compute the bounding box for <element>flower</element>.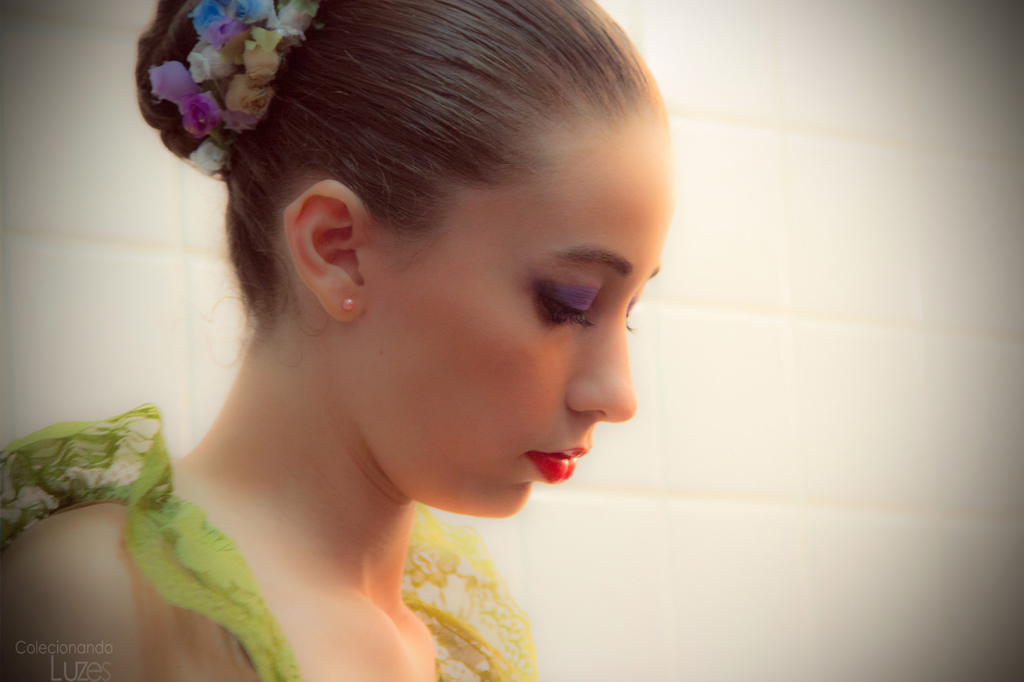
{"x1": 185, "y1": 38, "x2": 247, "y2": 86}.
